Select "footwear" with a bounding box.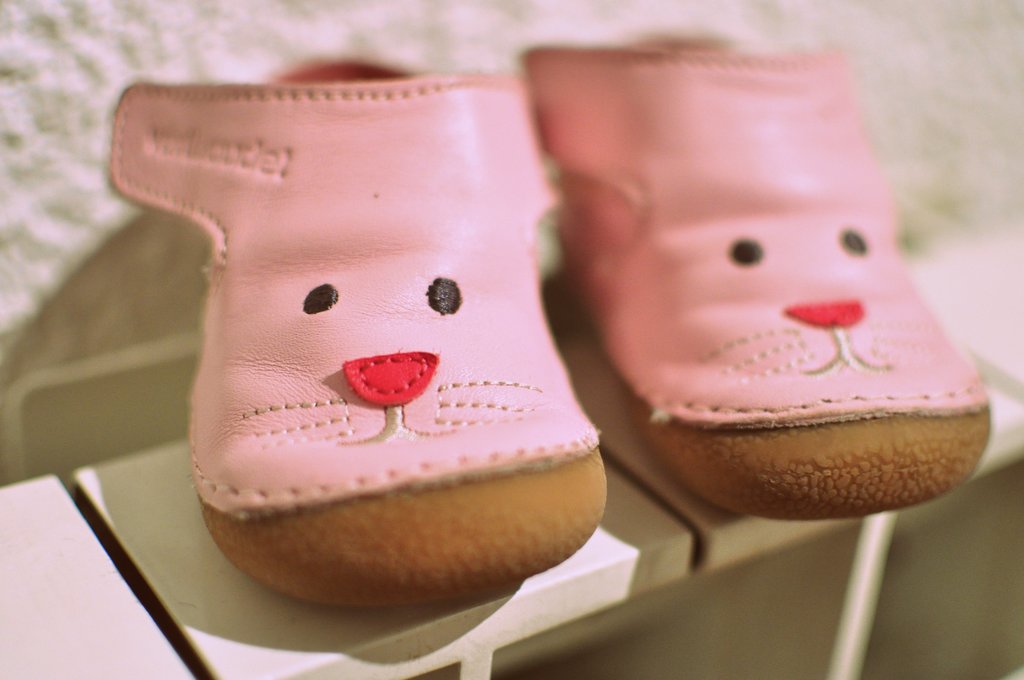
<bbox>519, 28, 991, 526</bbox>.
